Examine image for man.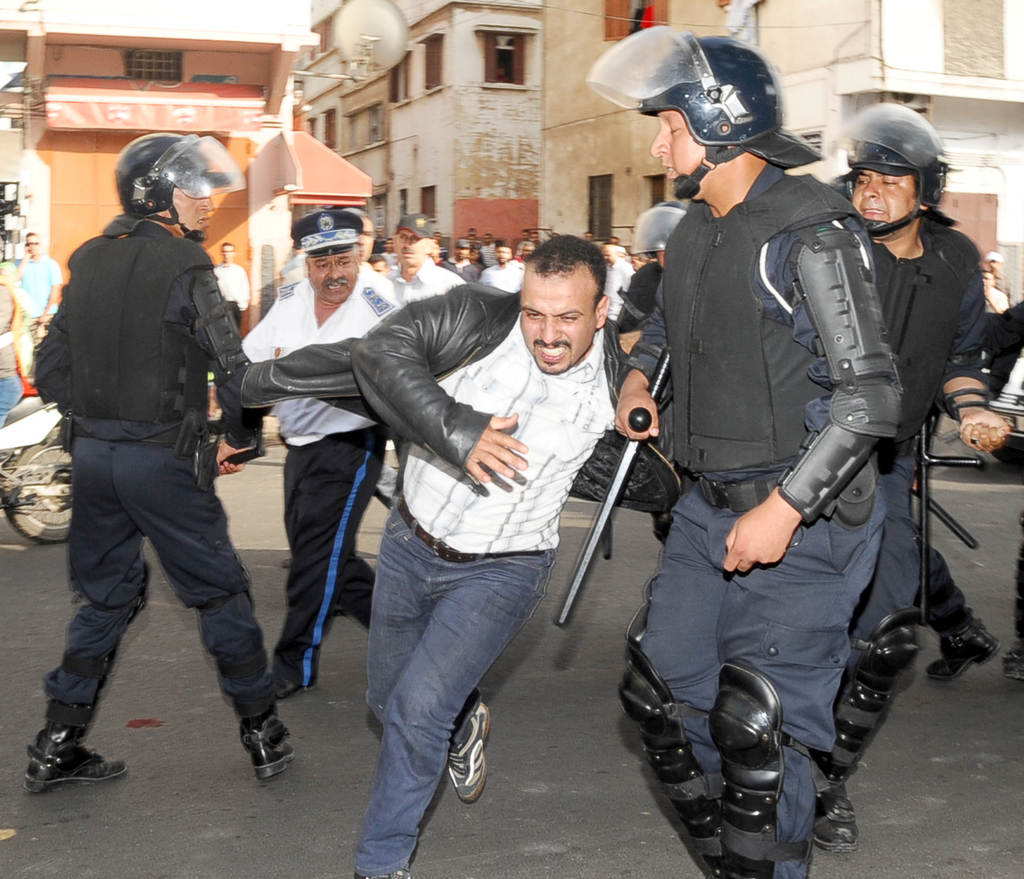
Examination result: {"x1": 586, "y1": 22, "x2": 902, "y2": 878}.
